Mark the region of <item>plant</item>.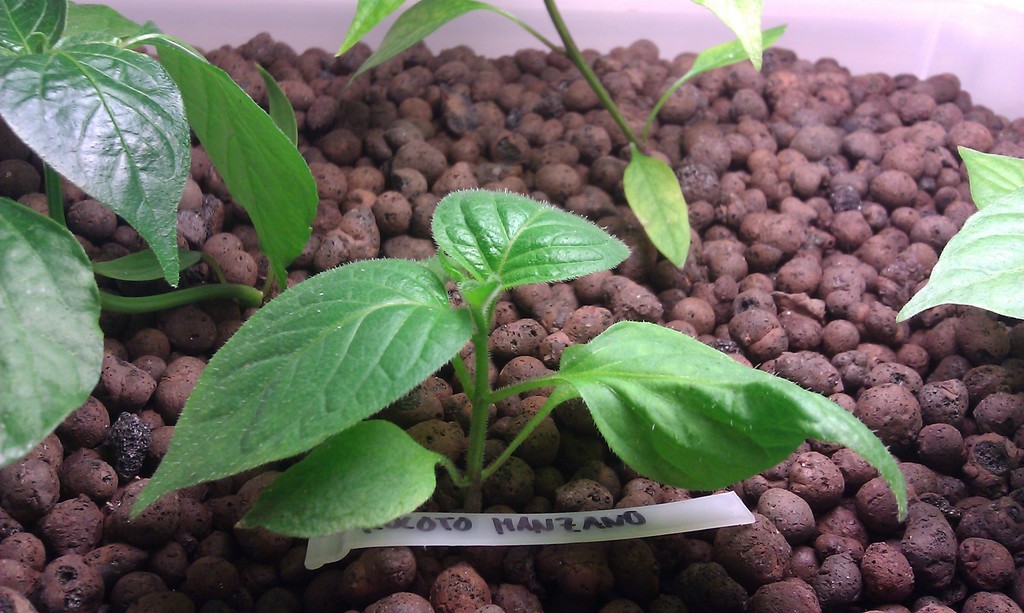
Region: 0/0/320/473.
